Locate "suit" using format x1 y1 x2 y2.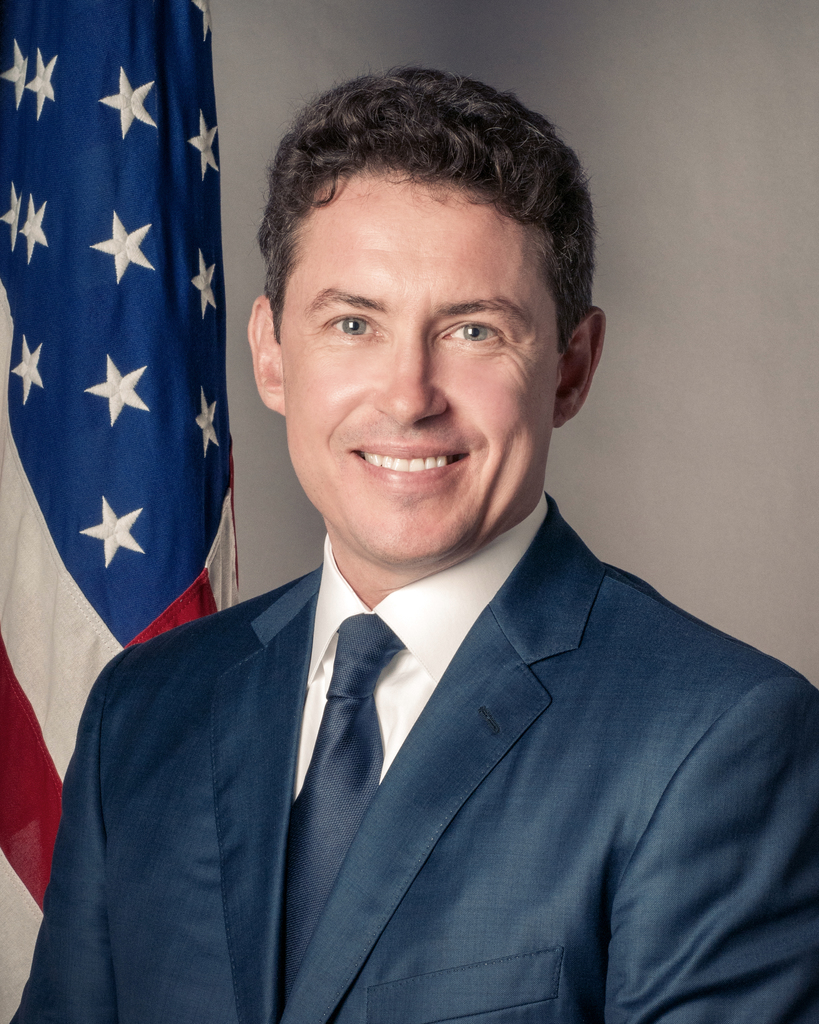
35 474 766 996.
